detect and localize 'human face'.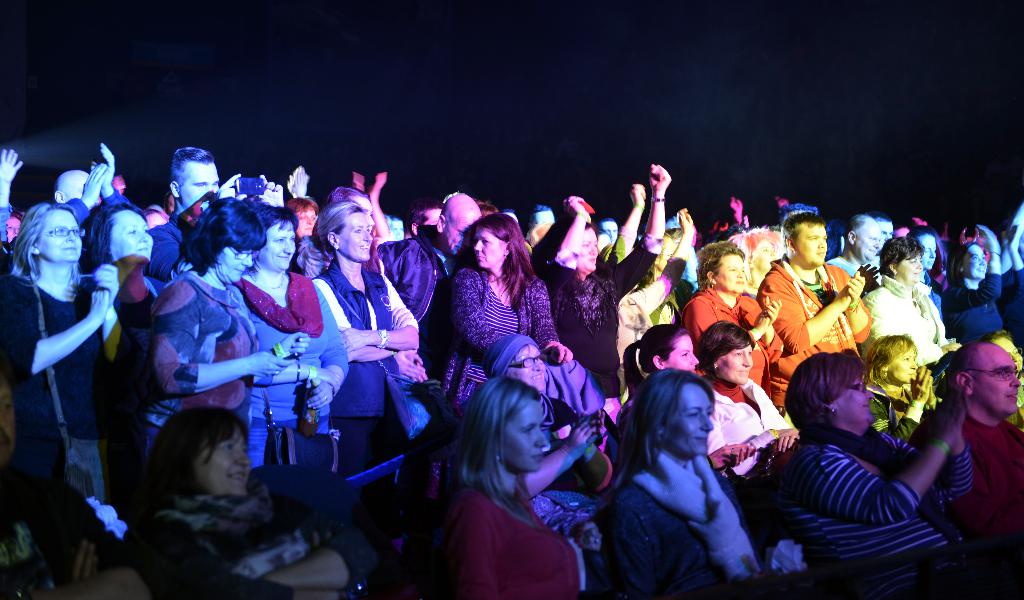
Localized at Rect(577, 231, 602, 272).
